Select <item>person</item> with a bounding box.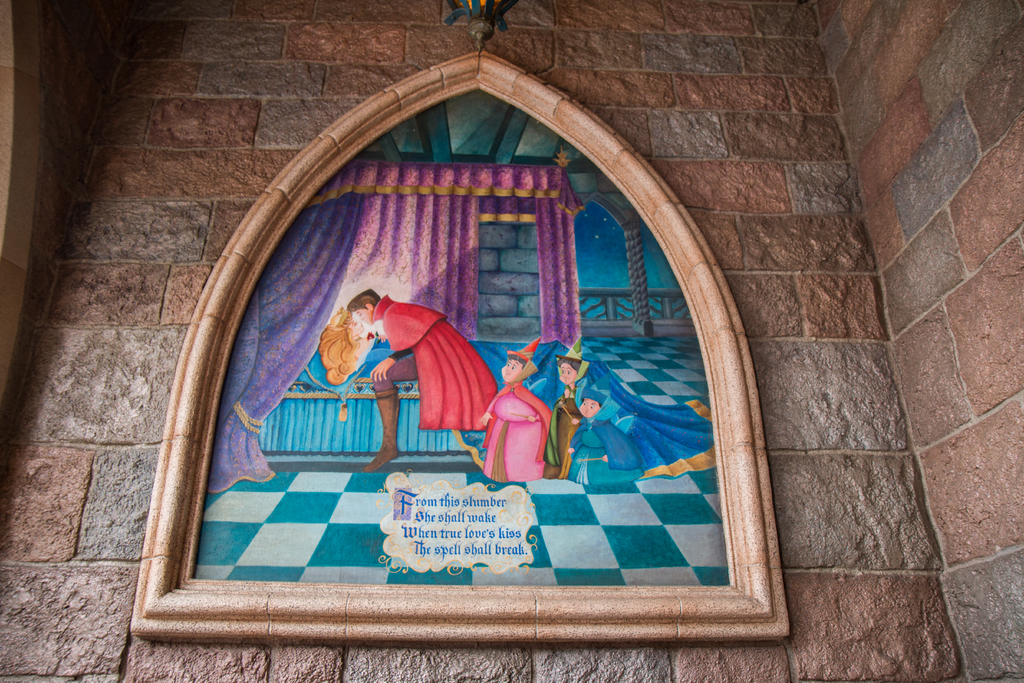
{"left": 348, "top": 290, "right": 500, "bottom": 472}.
